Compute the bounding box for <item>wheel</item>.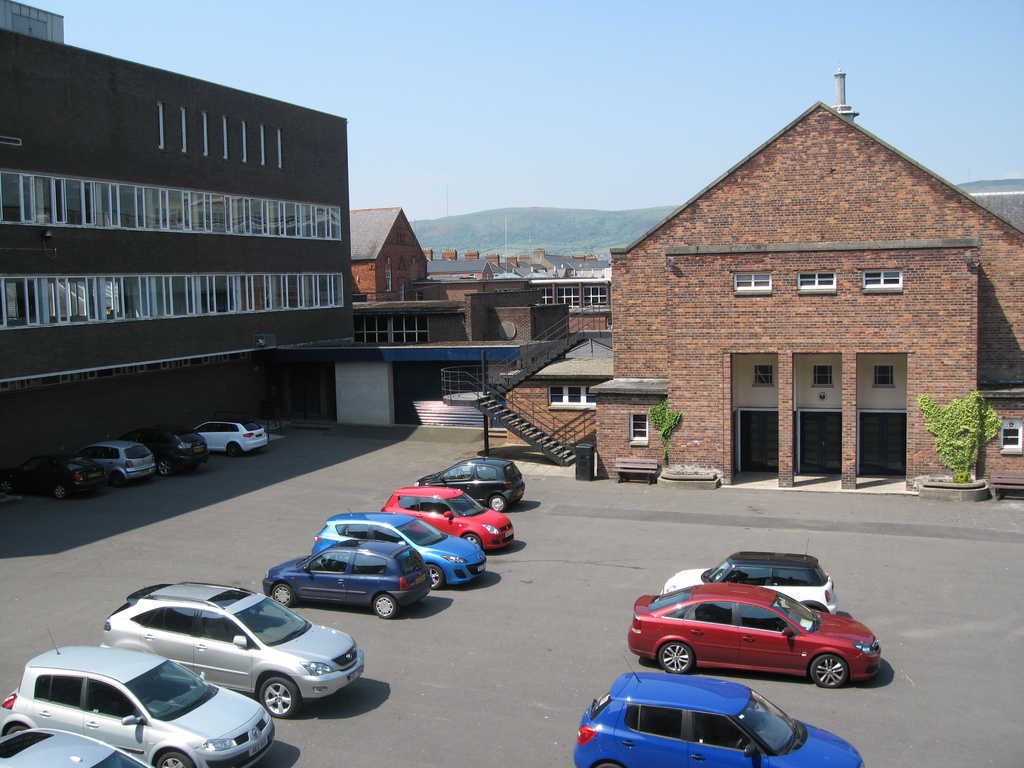
BBox(659, 638, 693, 675).
